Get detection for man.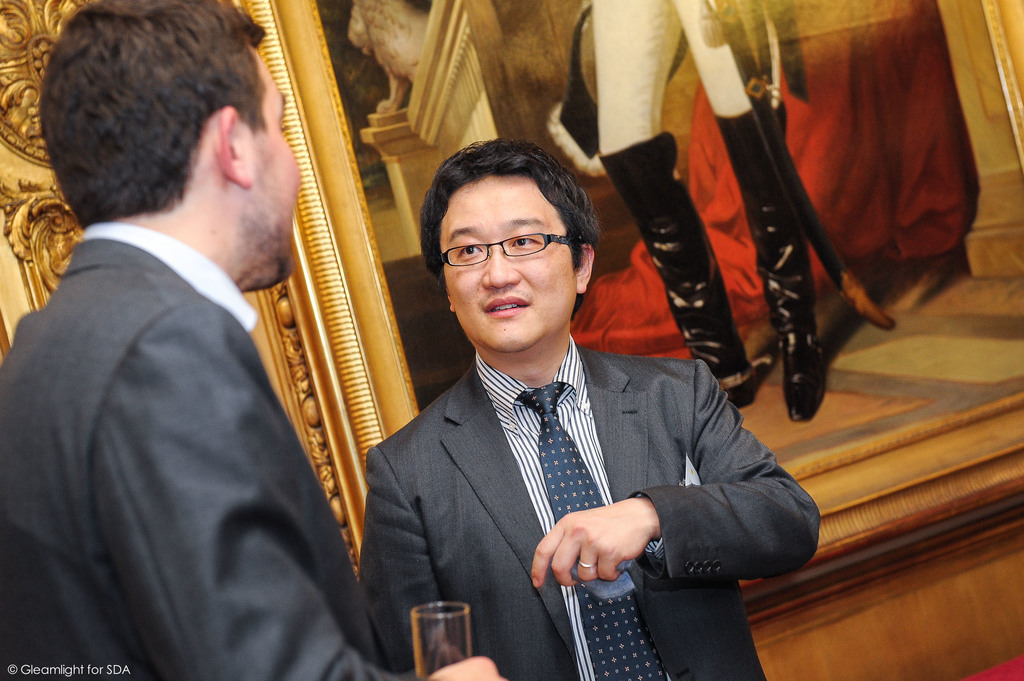
Detection: (0,0,497,680).
